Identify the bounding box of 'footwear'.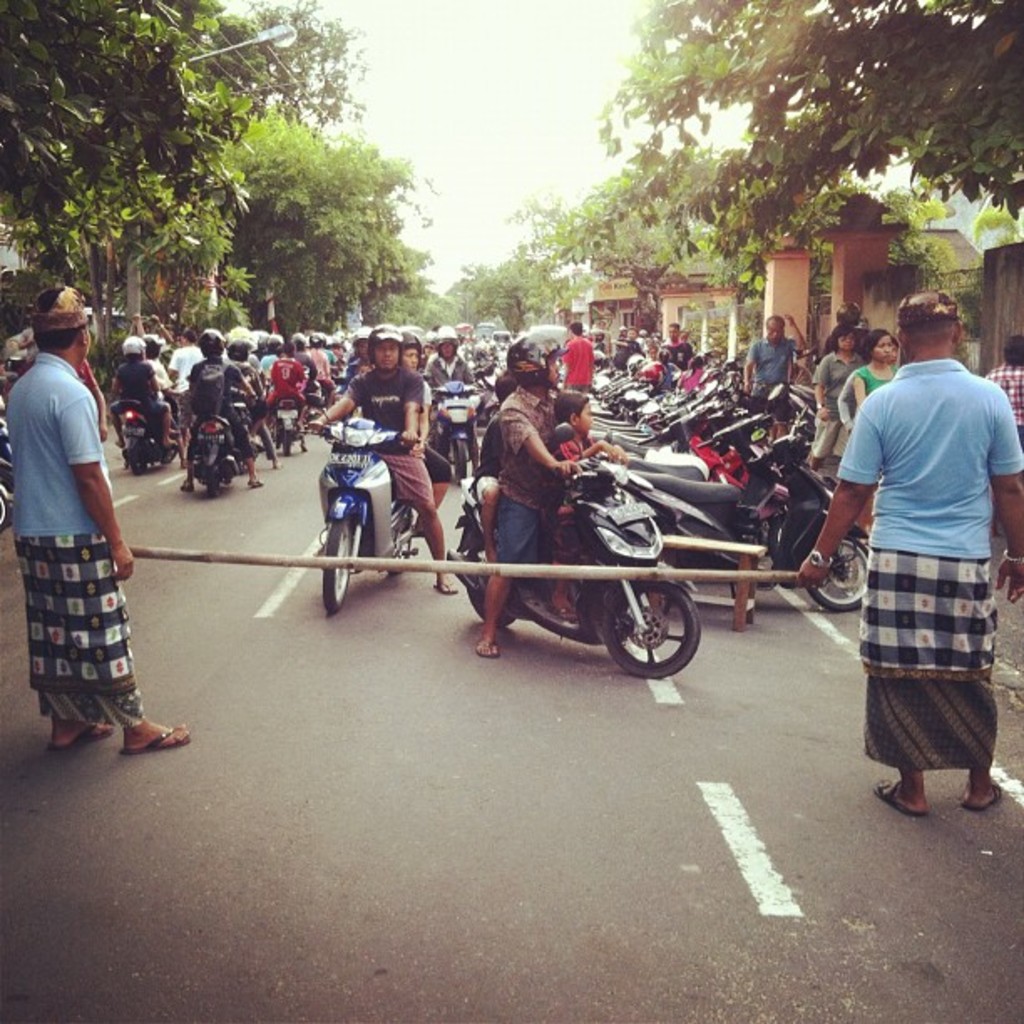
(x1=47, y1=719, x2=115, y2=755).
